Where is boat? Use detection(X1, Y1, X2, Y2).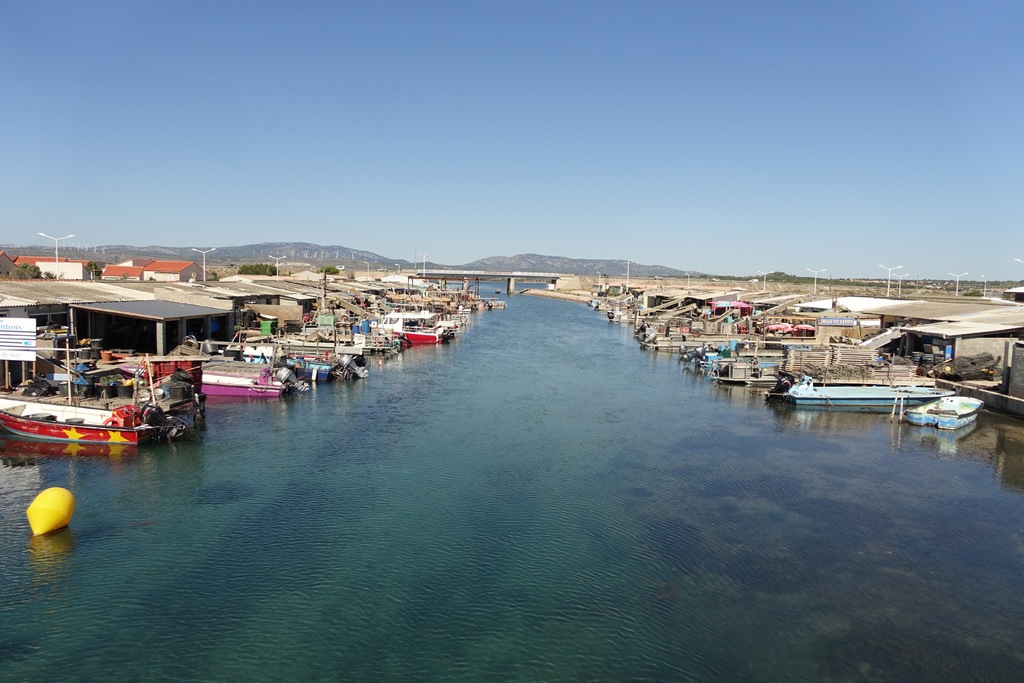
detection(772, 352, 944, 403).
